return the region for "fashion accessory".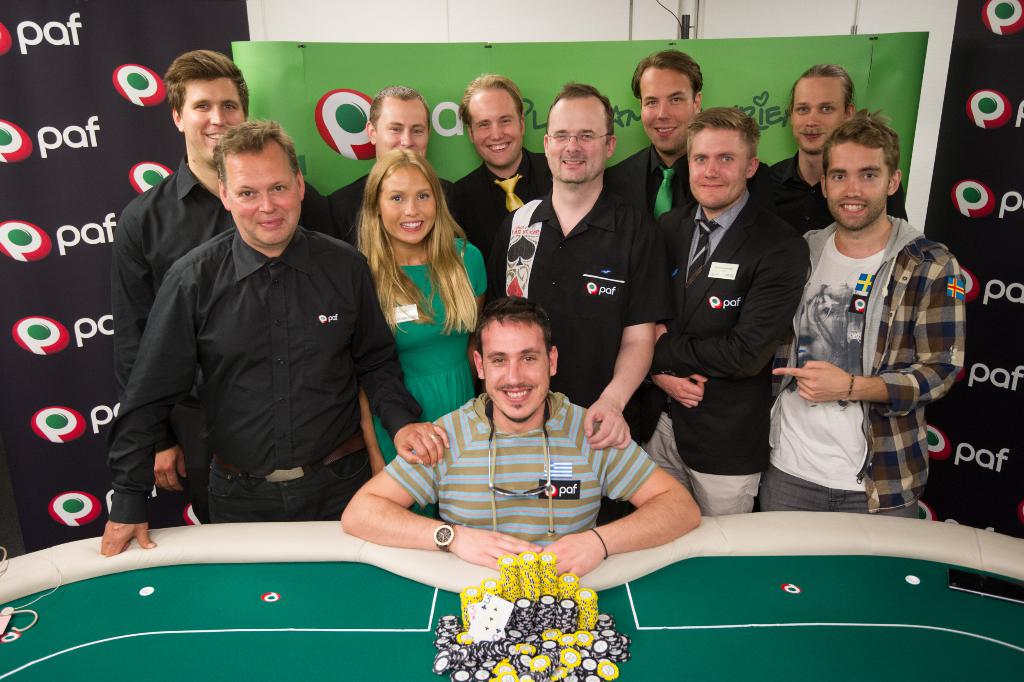
432 521 461 555.
